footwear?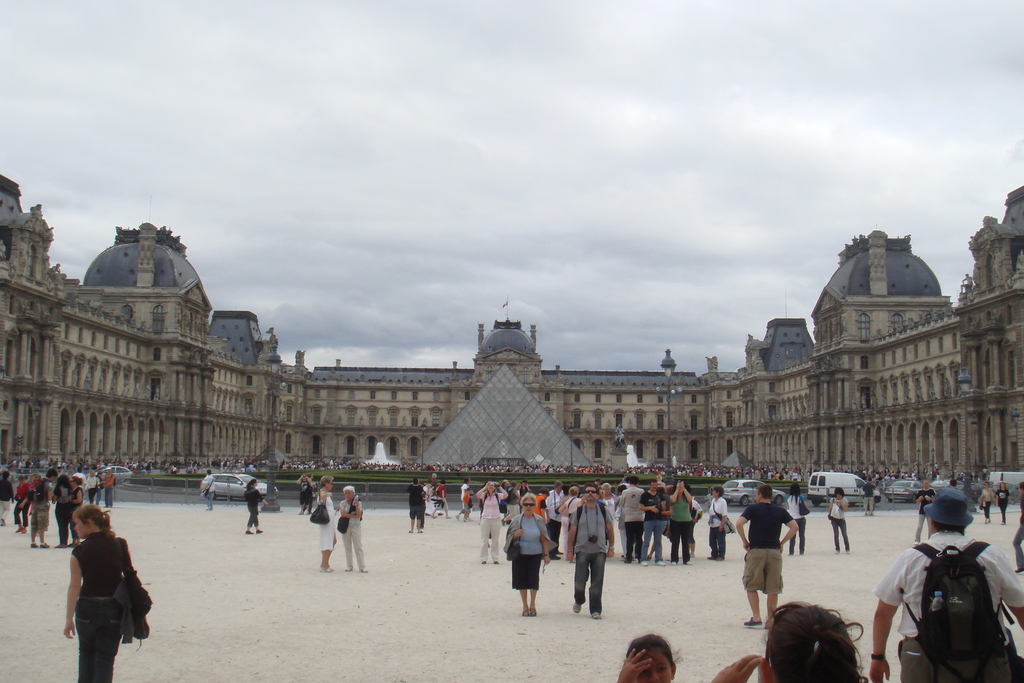
bbox=(589, 609, 602, 618)
